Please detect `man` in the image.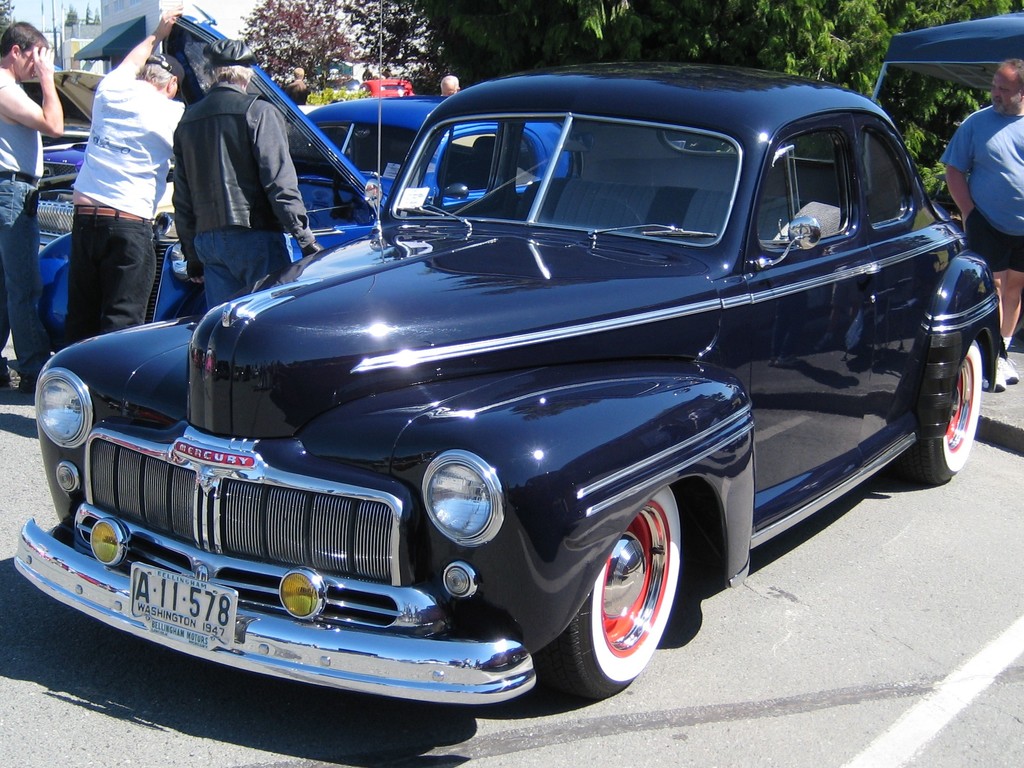
crop(442, 77, 461, 98).
